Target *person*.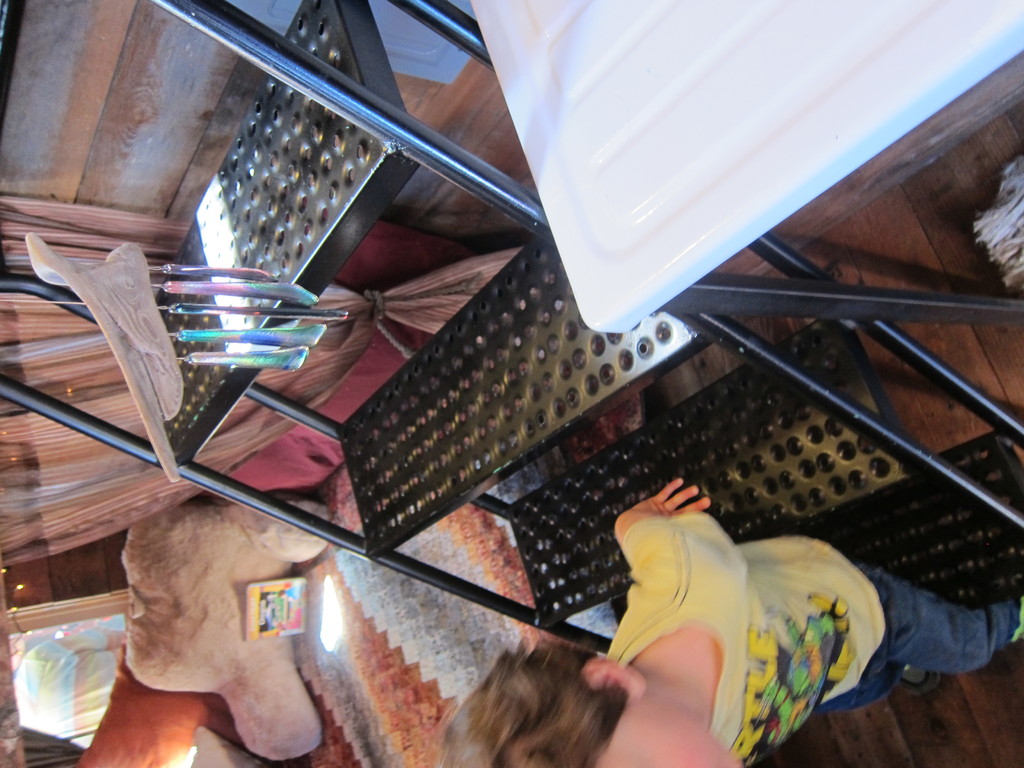
Target region: rect(441, 475, 1021, 767).
